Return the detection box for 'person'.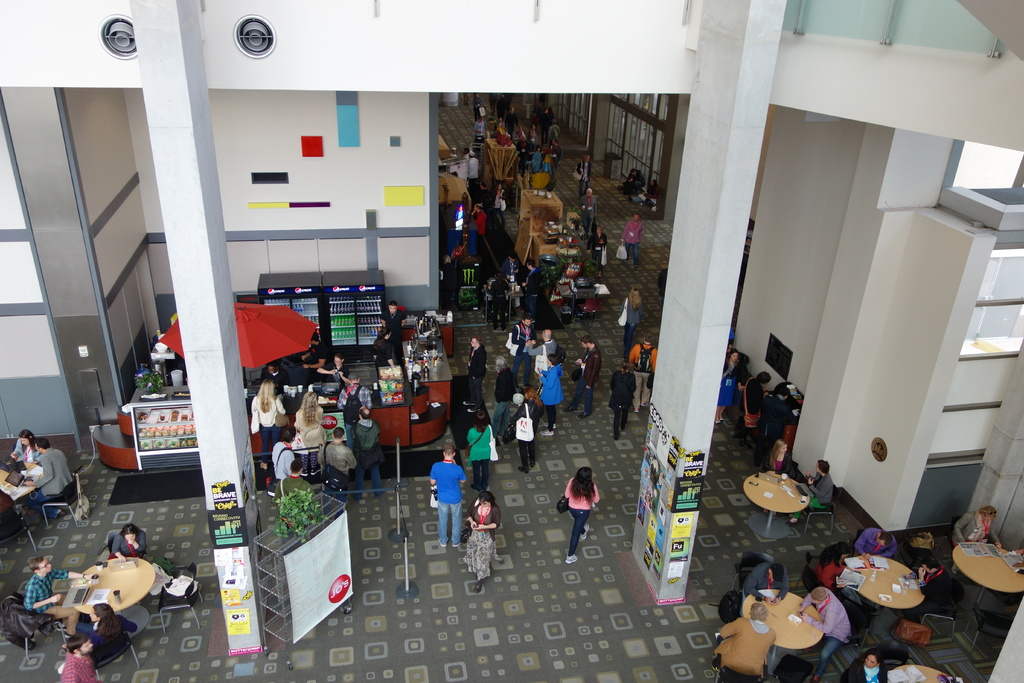
bbox(627, 330, 656, 409).
